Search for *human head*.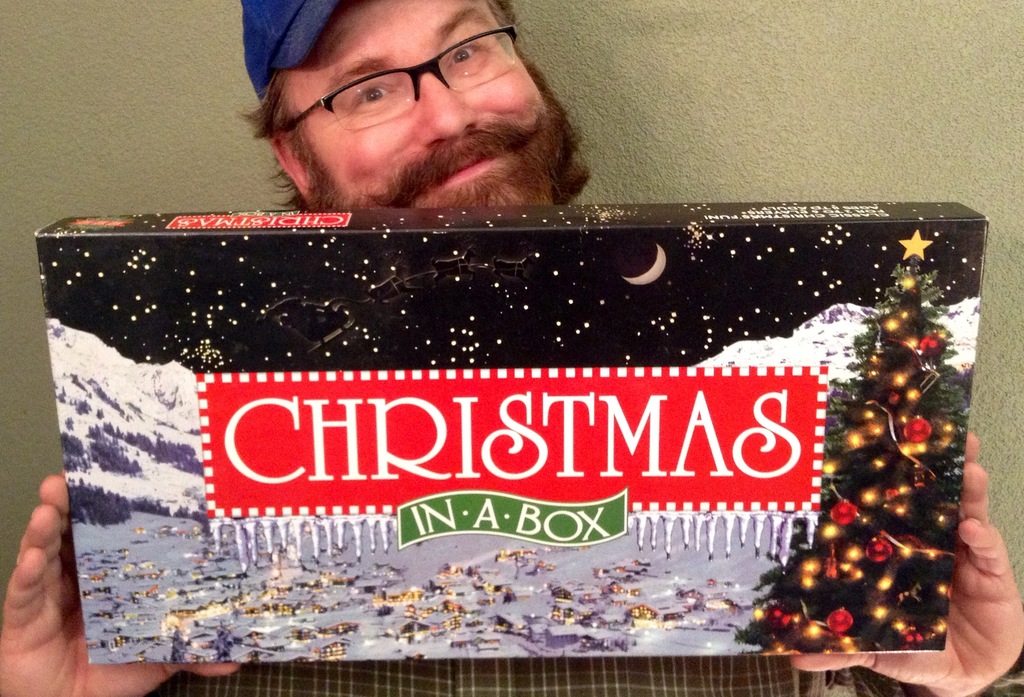
Found at 233,1,584,220.
